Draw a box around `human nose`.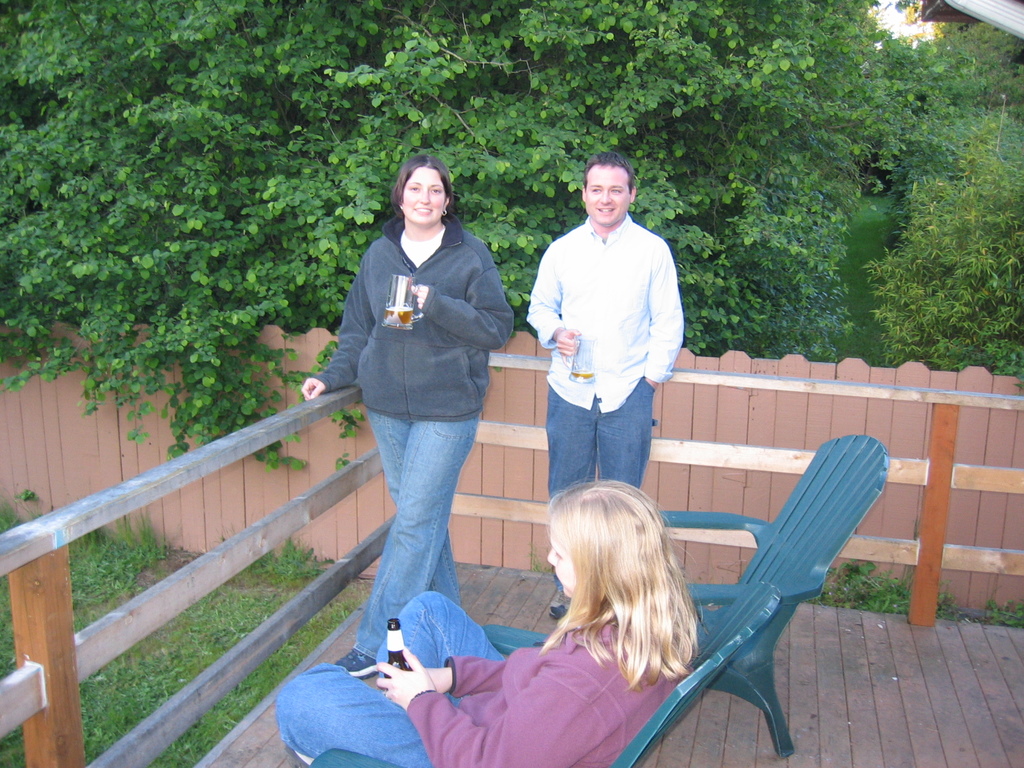
[420, 185, 431, 204].
